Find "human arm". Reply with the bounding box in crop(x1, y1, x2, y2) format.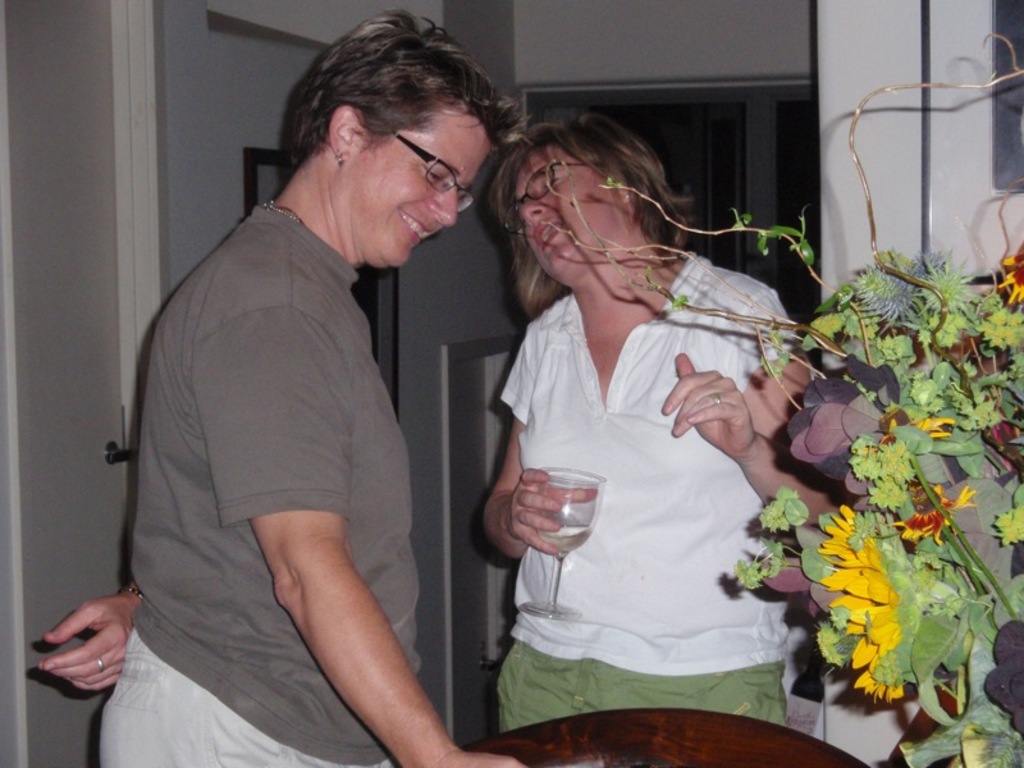
crop(36, 580, 143, 692).
